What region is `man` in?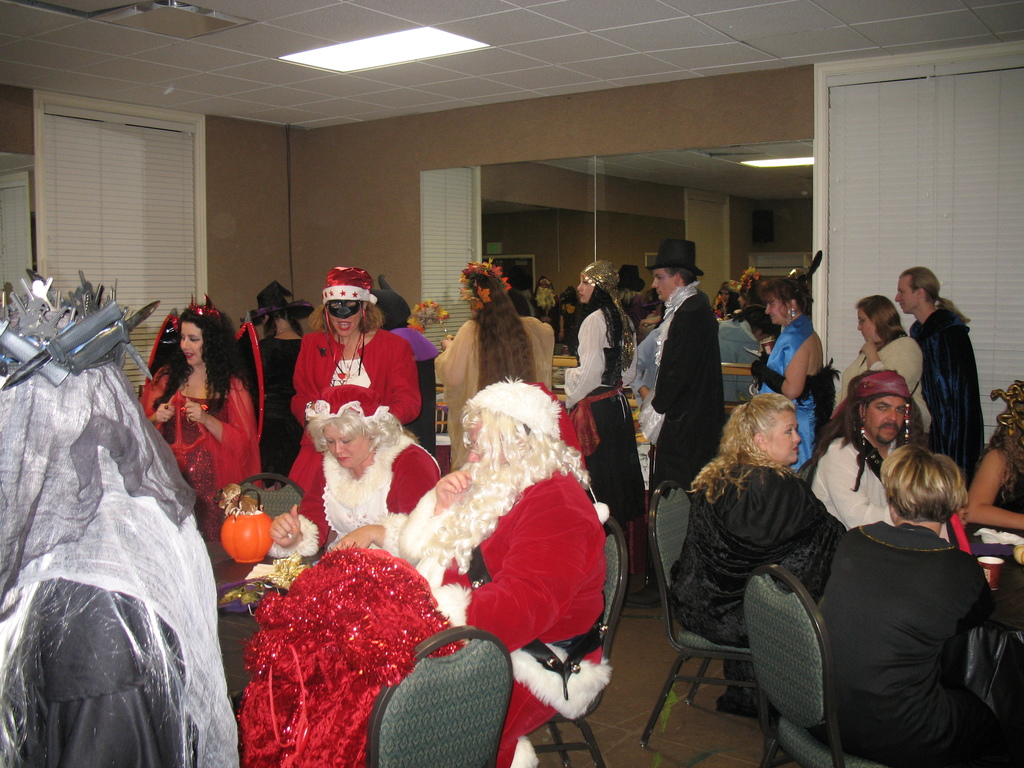
x1=621, y1=239, x2=728, y2=611.
